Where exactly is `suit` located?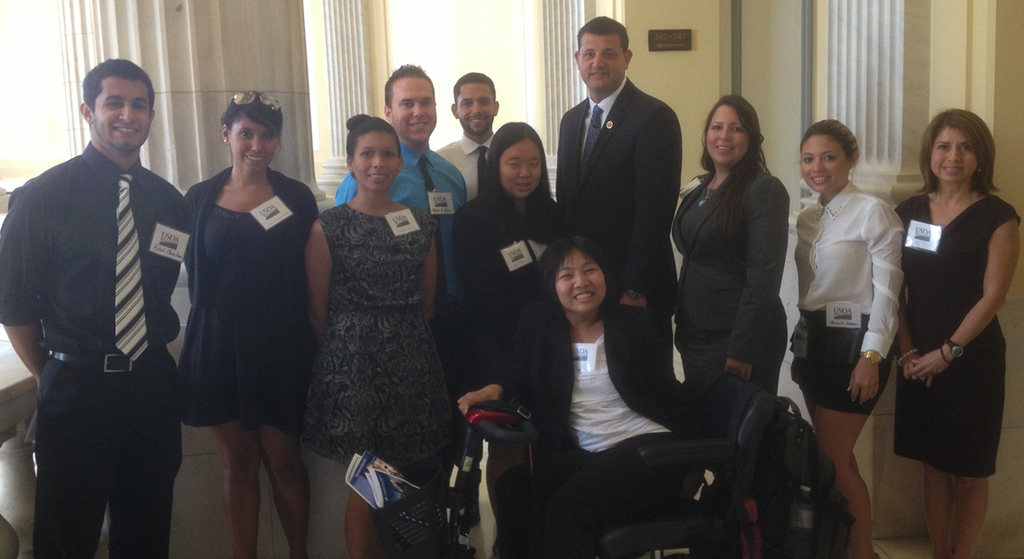
Its bounding box is <box>545,30,691,324</box>.
